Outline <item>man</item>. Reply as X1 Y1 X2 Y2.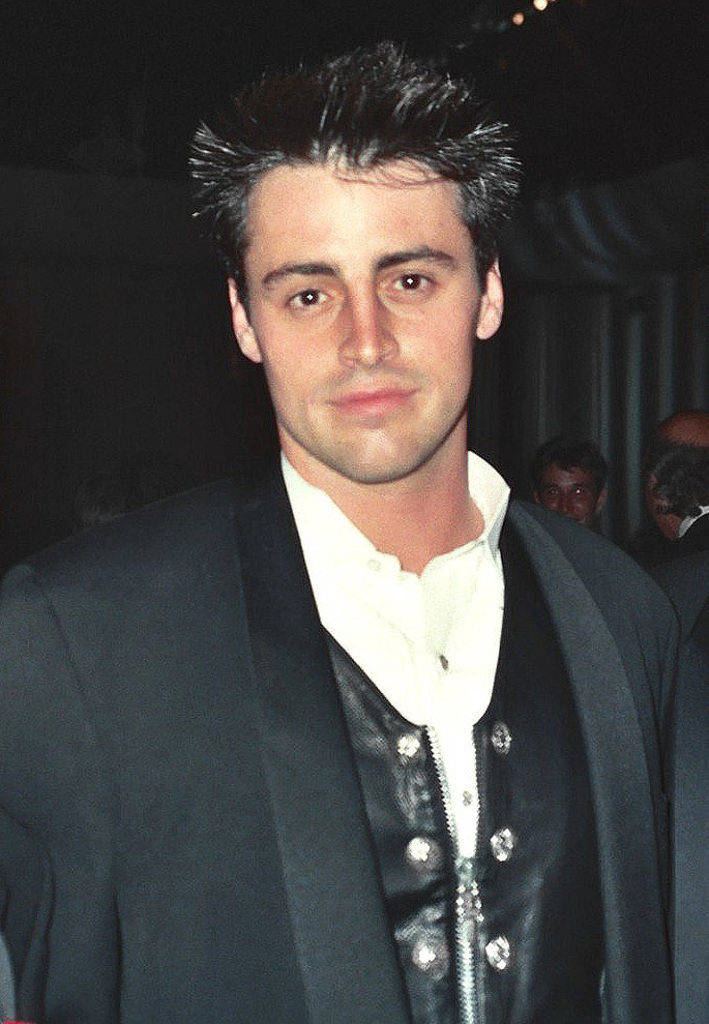
527 430 601 524.
